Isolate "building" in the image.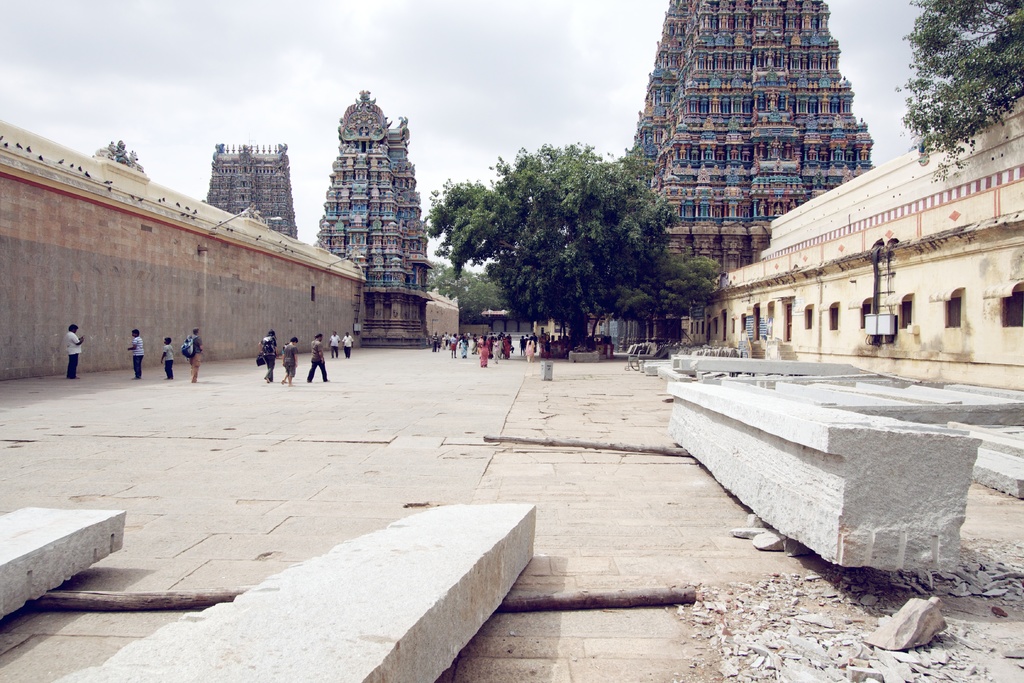
Isolated region: crop(613, 0, 871, 355).
